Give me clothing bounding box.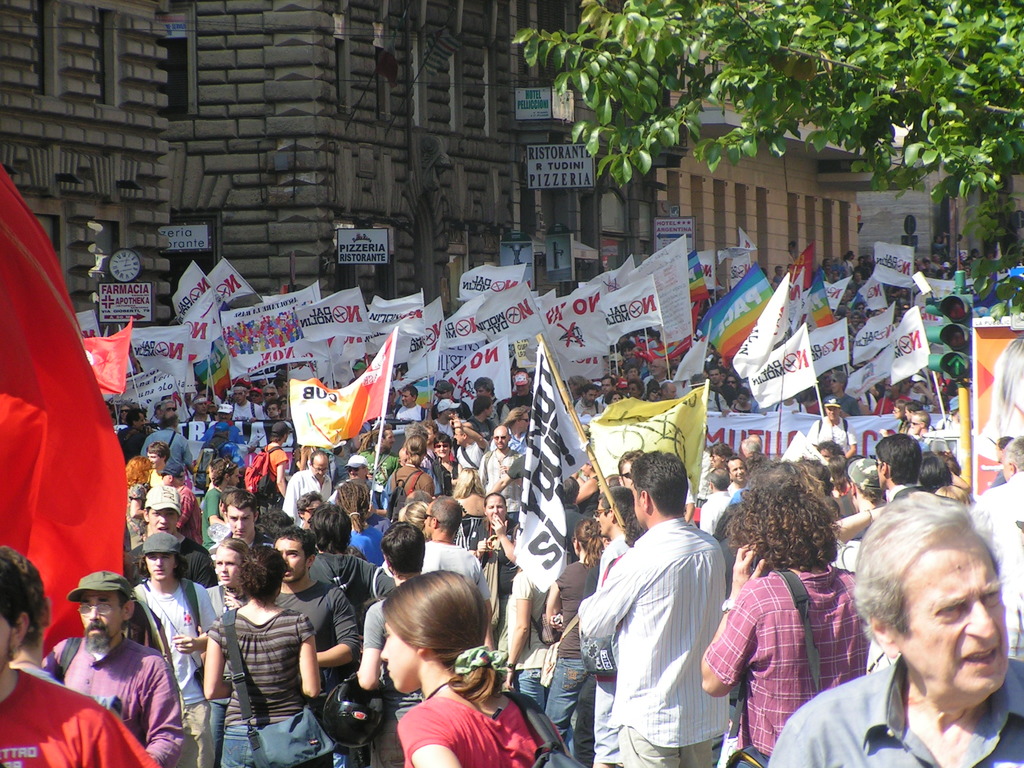
(703,388,730,415).
